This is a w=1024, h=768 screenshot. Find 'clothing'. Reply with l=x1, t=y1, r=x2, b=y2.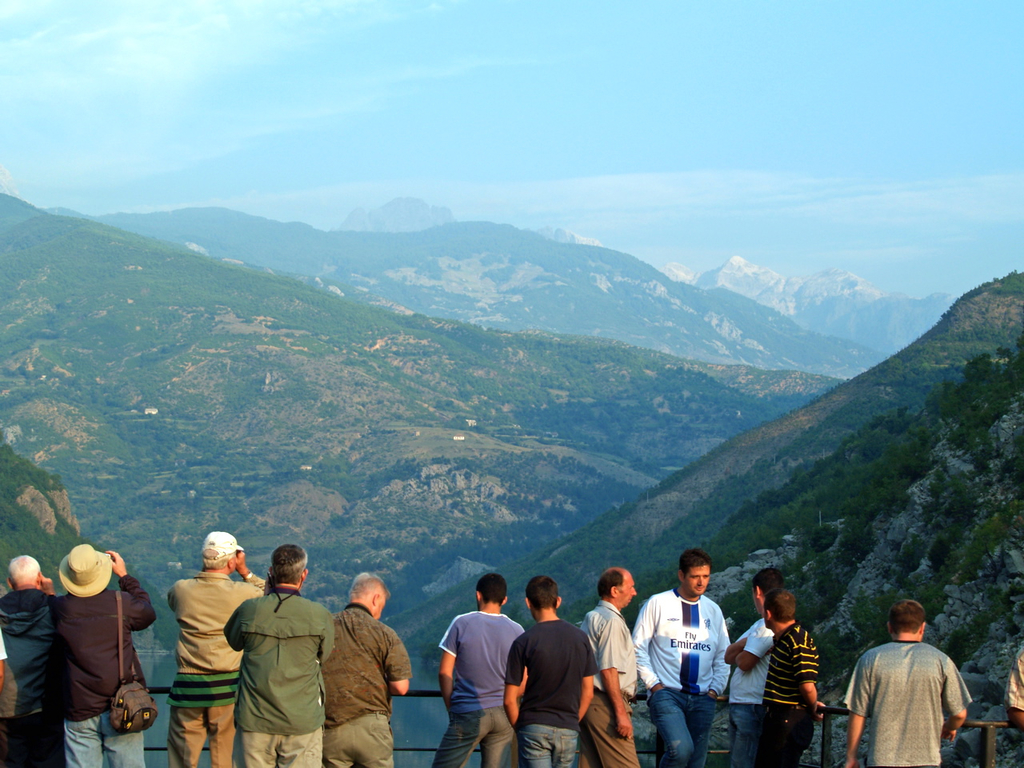
l=430, t=606, r=528, b=767.
